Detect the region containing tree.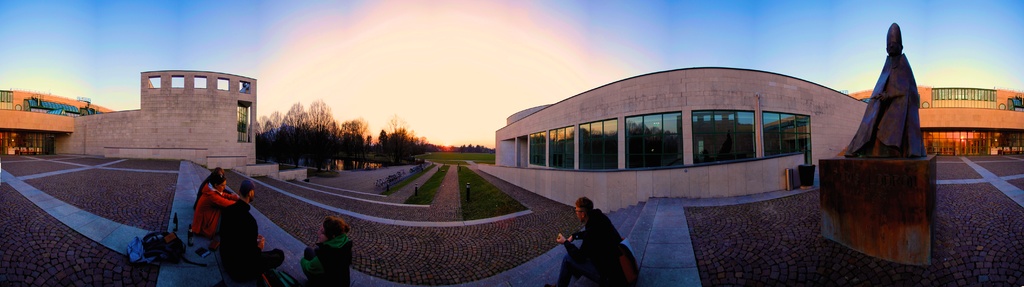
x1=285 y1=95 x2=316 y2=167.
